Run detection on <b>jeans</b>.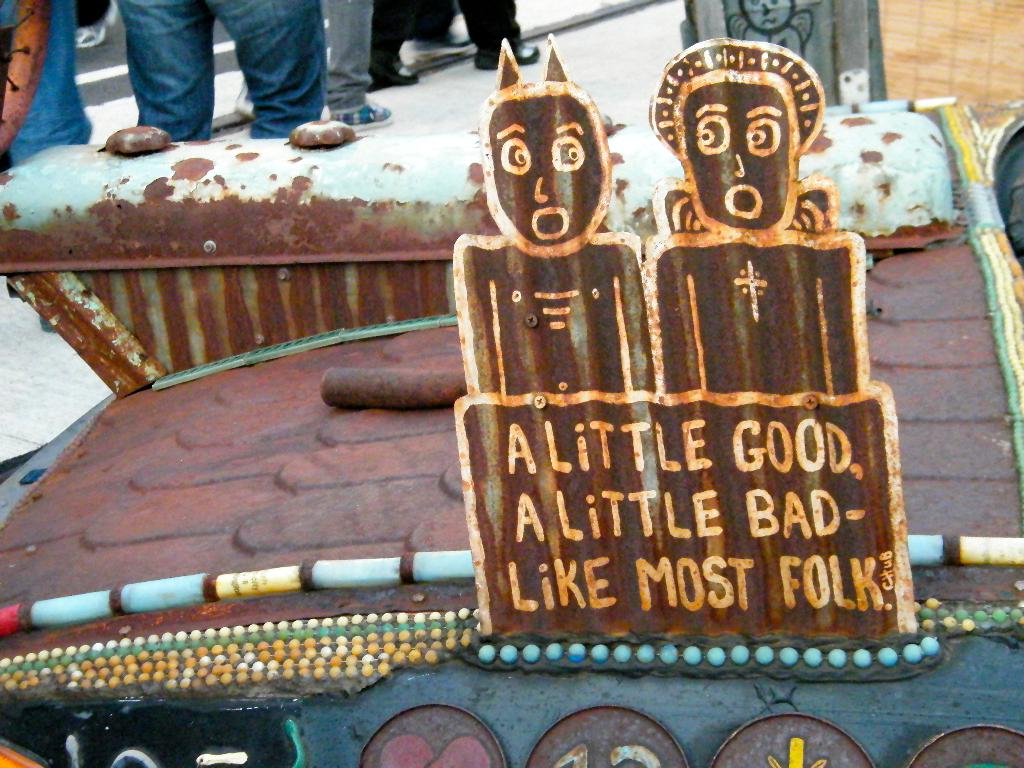
Result: locate(467, 0, 519, 64).
